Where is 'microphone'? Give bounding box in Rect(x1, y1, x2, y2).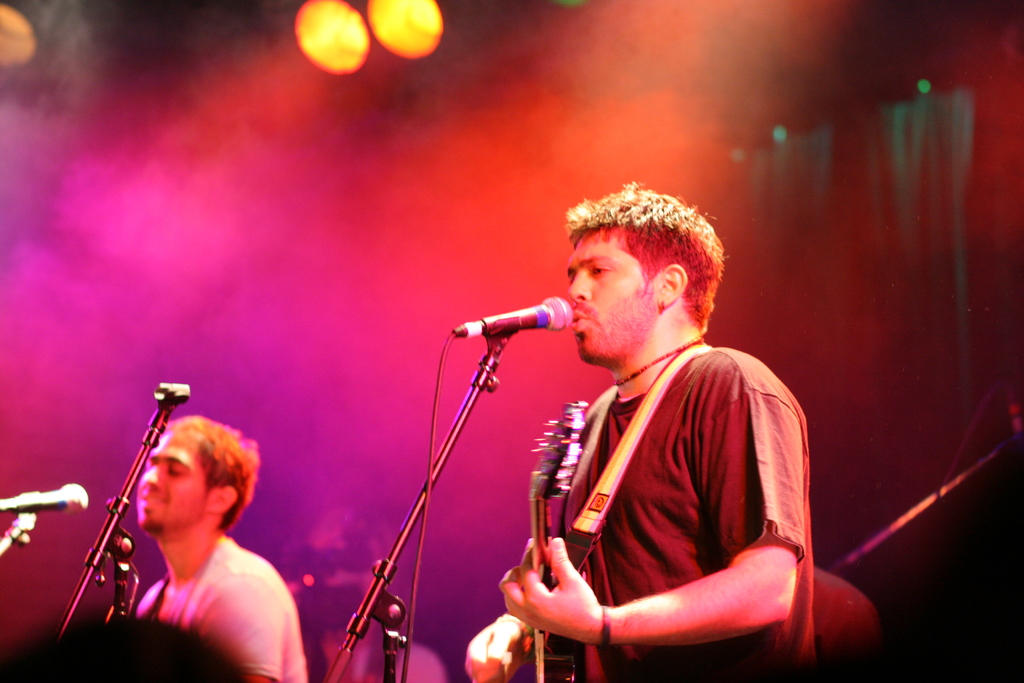
Rect(452, 304, 568, 366).
